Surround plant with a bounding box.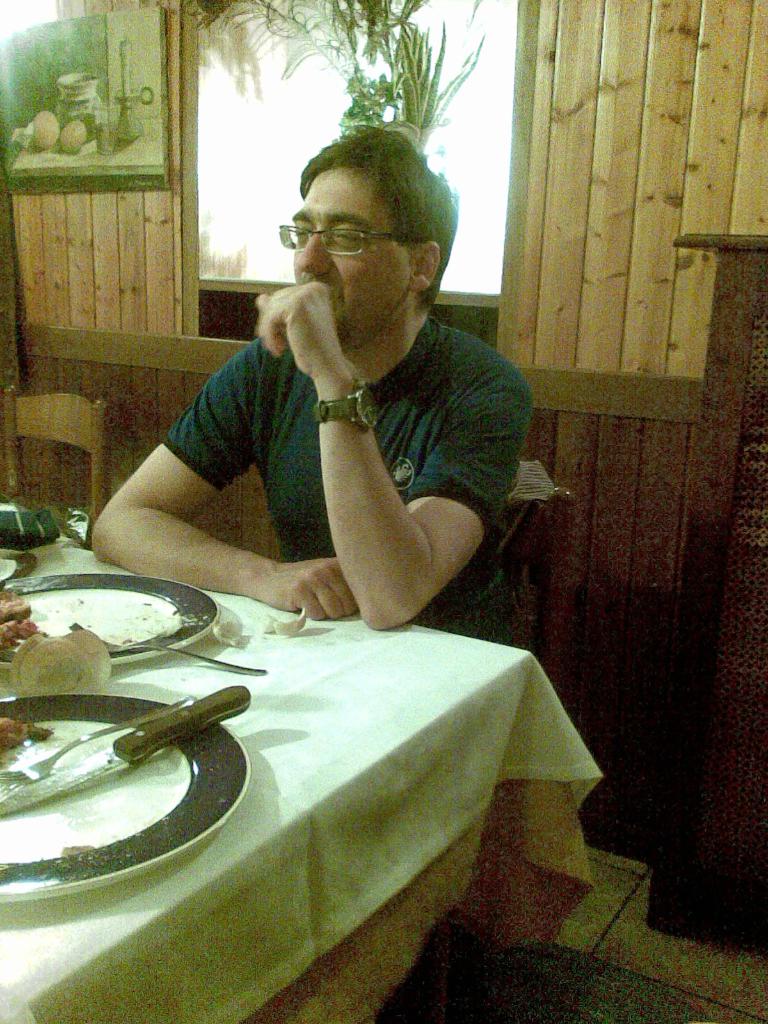
bbox=[221, 0, 492, 170].
